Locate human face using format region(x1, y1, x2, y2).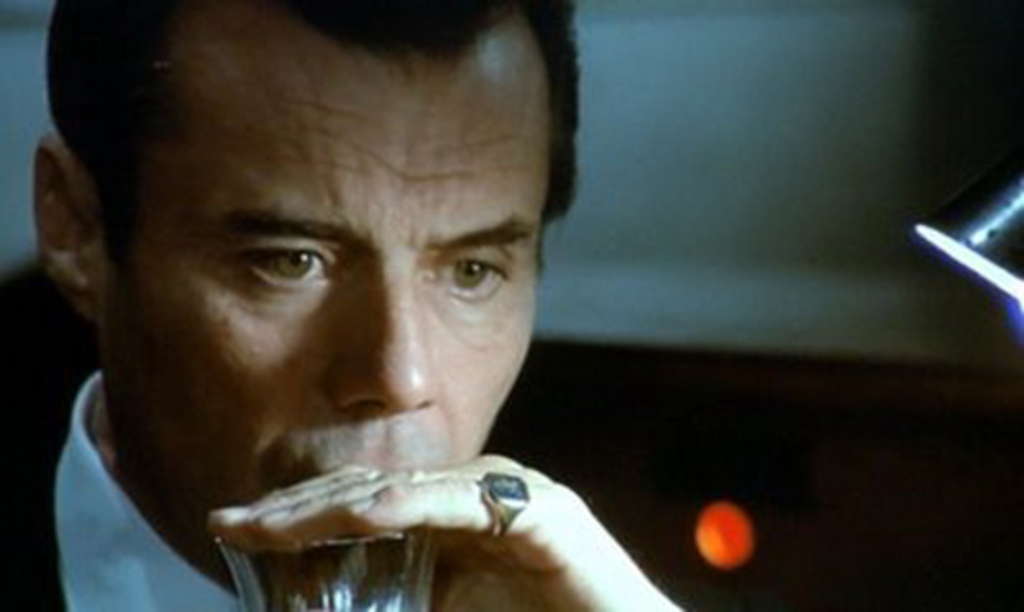
region(76, 0, 537, 512).
